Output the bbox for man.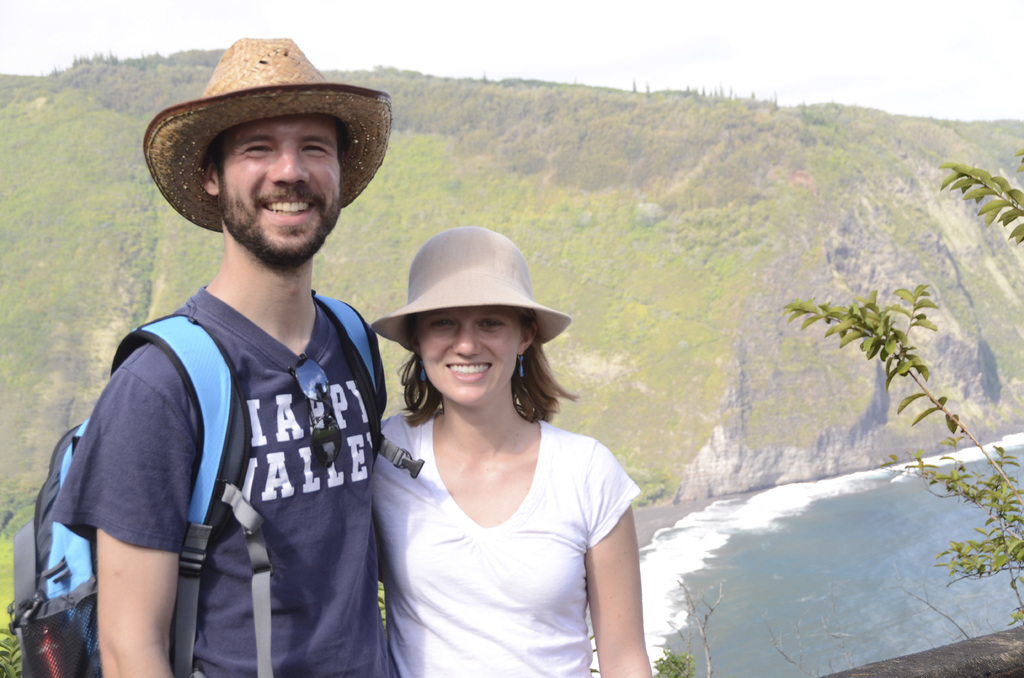
bbox=(37, 47, 412, 677).
